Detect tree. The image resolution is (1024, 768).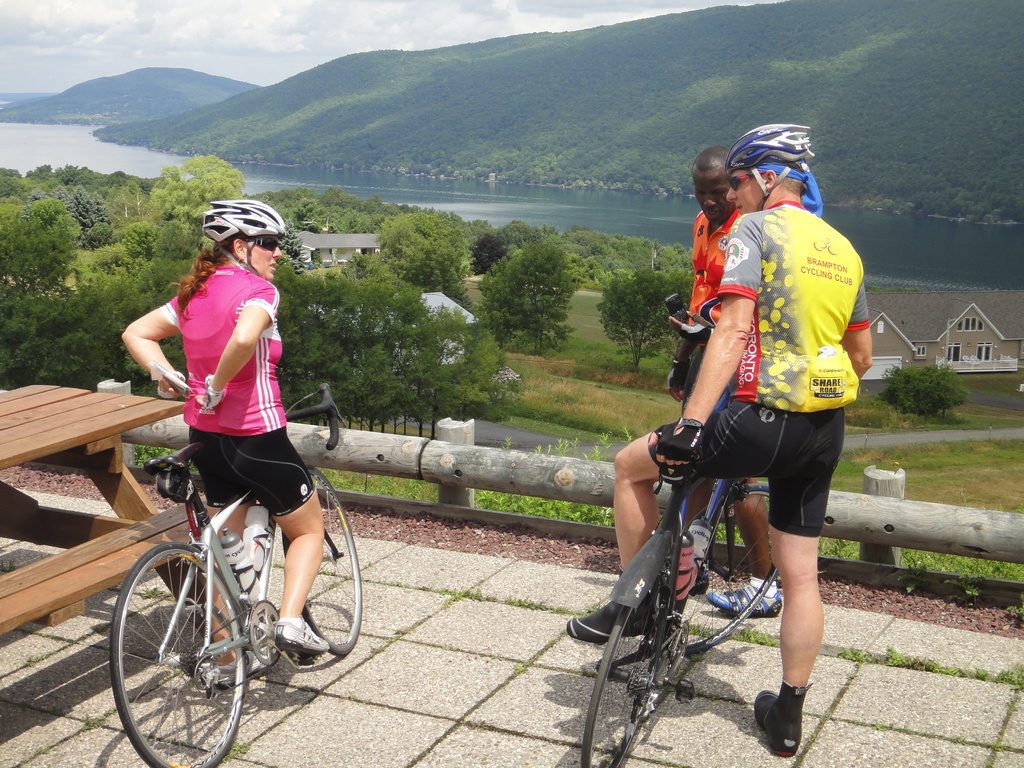
[45,182,112,252].
